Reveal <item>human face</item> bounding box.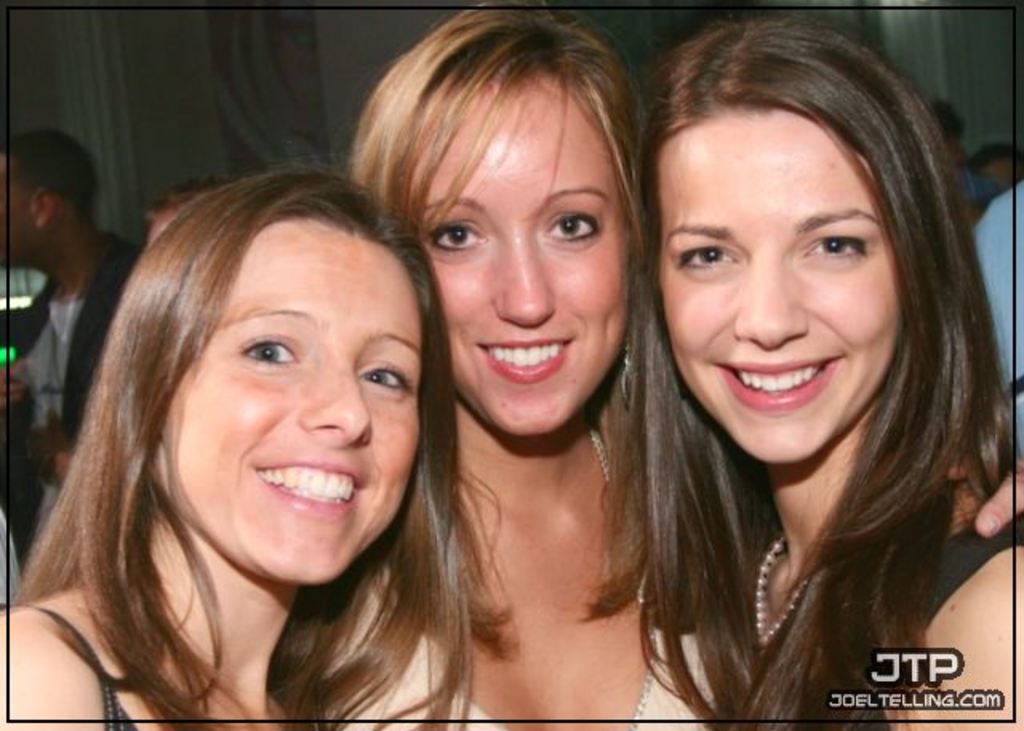
Revealed: <region>162, 218, 430, 582</region>.
